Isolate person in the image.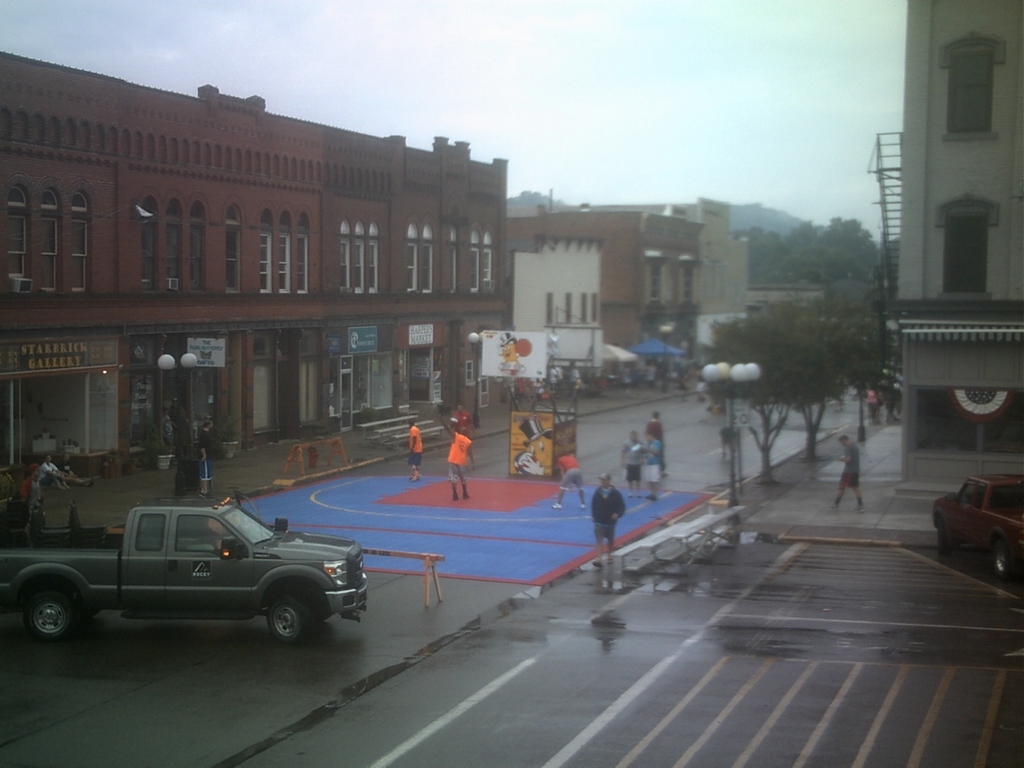
Isolated region: rect(645, 432, 671, 508).
